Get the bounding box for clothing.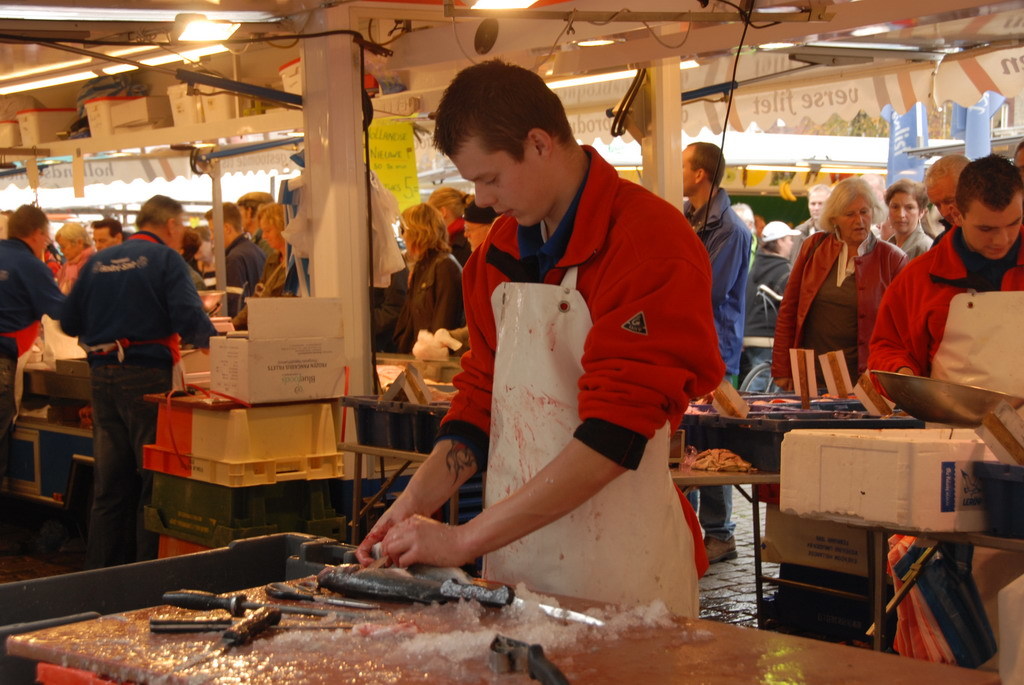
pyautogui.locateOnScreen(684, 187, 745, 551).
